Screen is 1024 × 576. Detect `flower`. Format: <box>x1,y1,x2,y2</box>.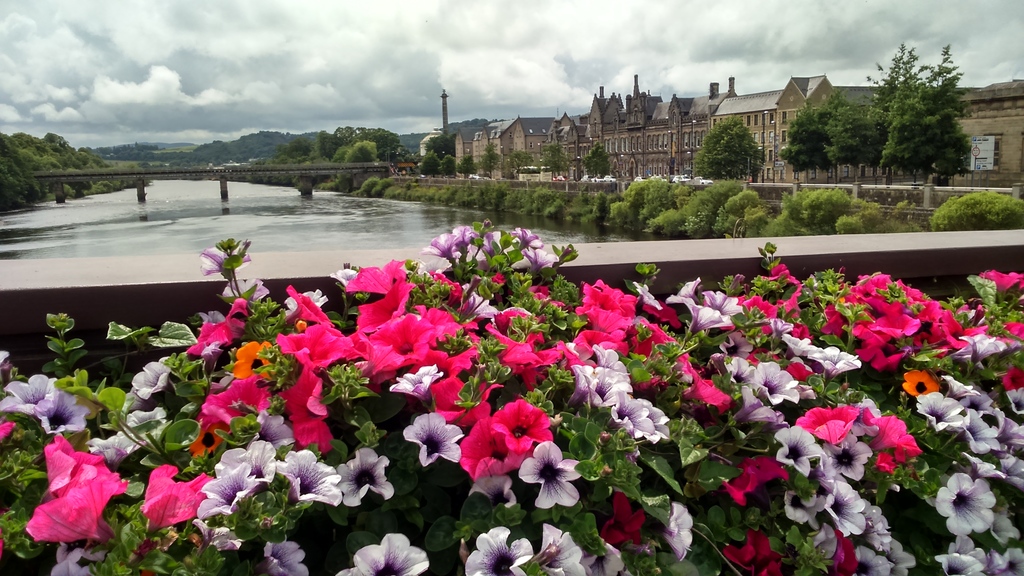
<box>475,466,517,513</box>.
